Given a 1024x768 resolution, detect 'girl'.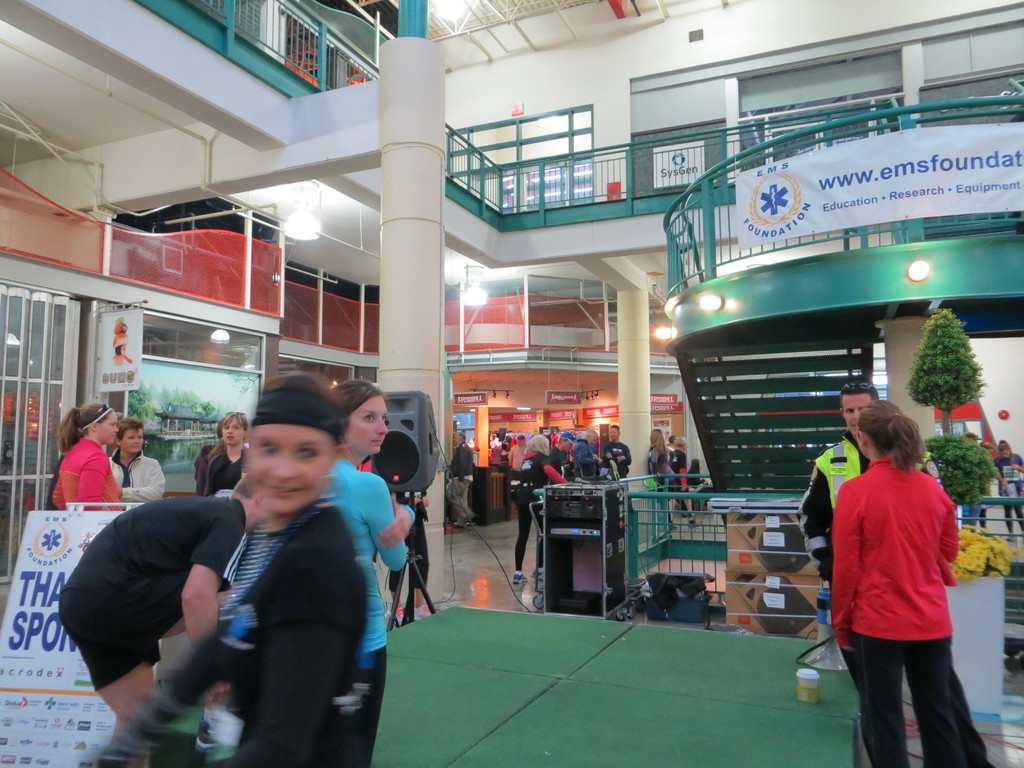
<box>91,377,367,767</box>.
